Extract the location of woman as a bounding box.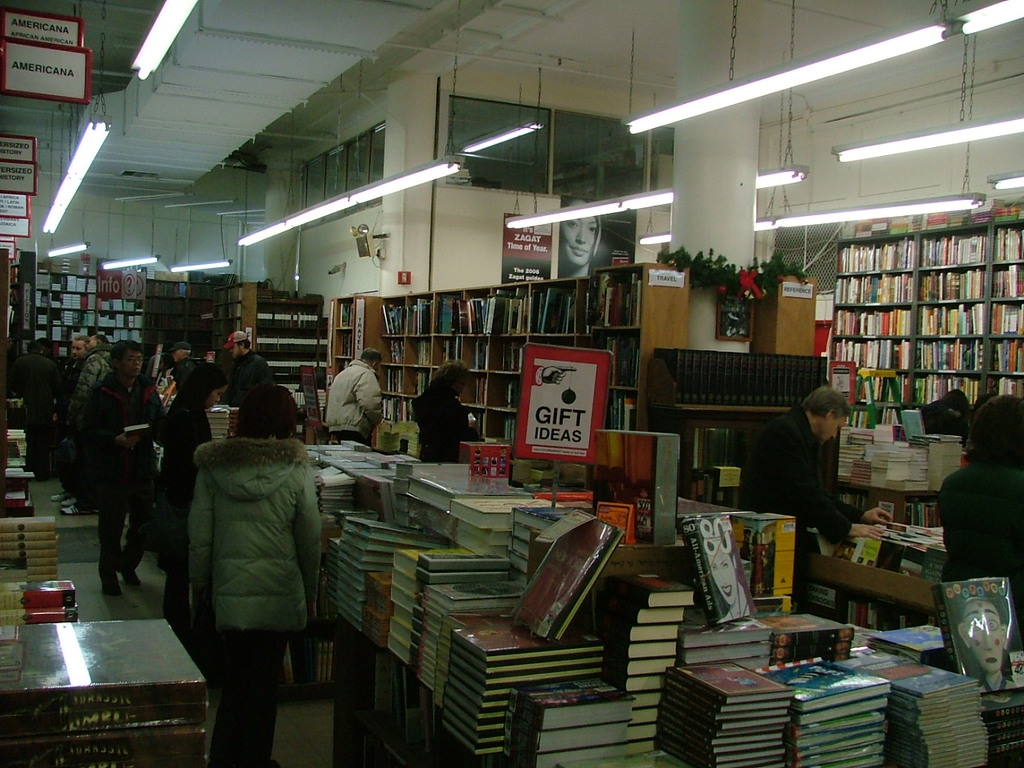
bbox(941, 397, 1023, 657).
